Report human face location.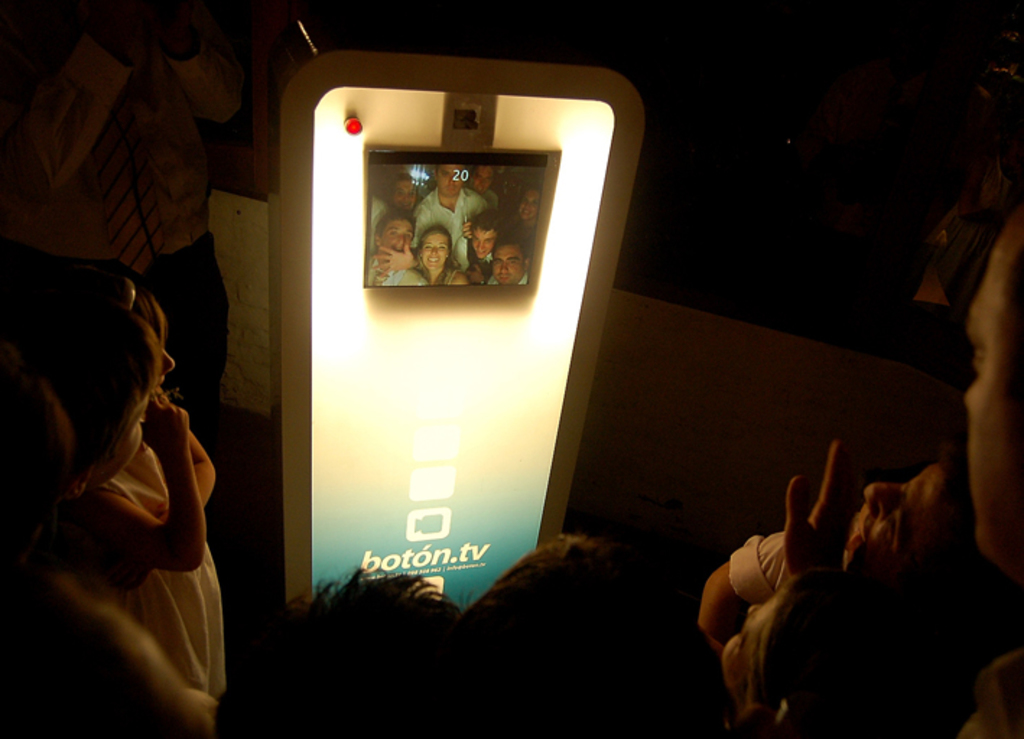
Report: [469, 167, 494, 198].
